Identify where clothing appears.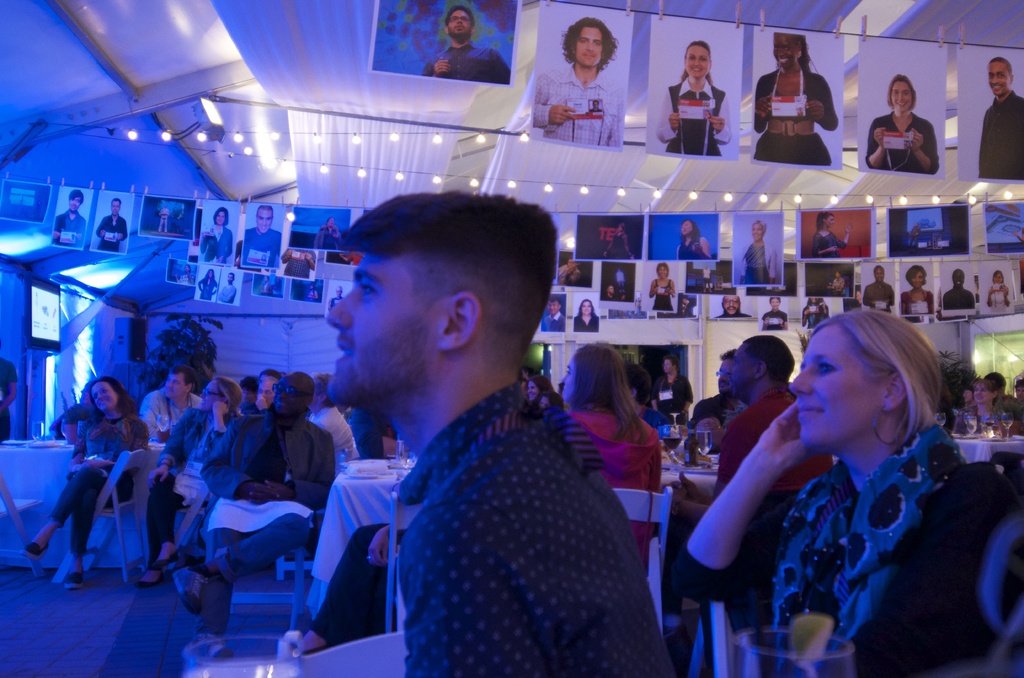
Appears at bbox=[328, 293, 347, 307].
